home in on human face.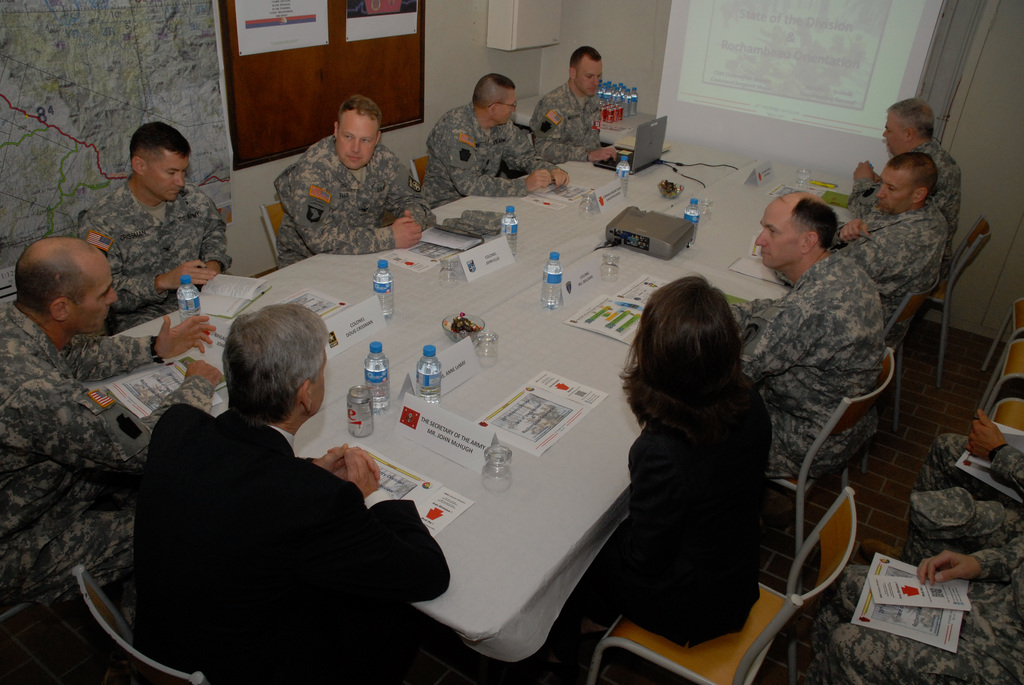
Homed in at bbox(876, 168, 908, 214).
